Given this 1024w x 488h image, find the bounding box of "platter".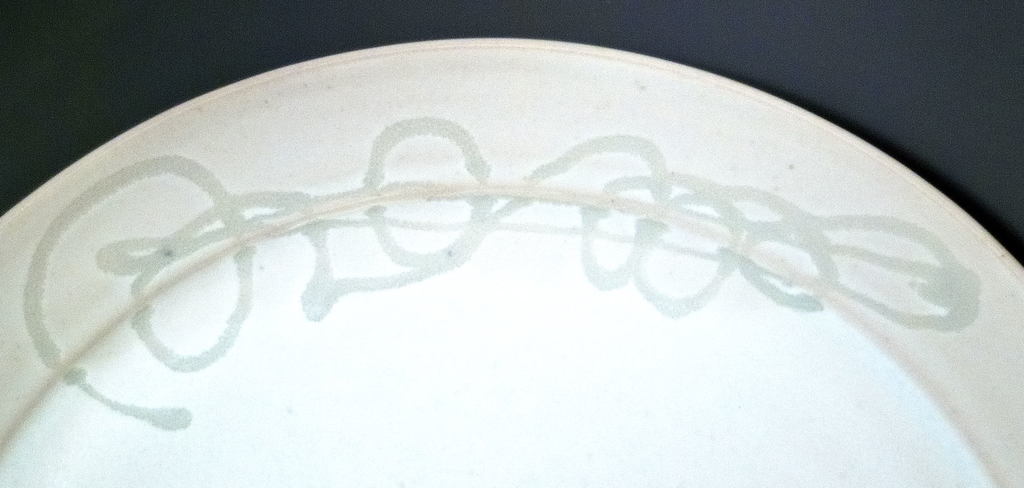
(x1=0, y1=33, x2=1023, y2=487).
